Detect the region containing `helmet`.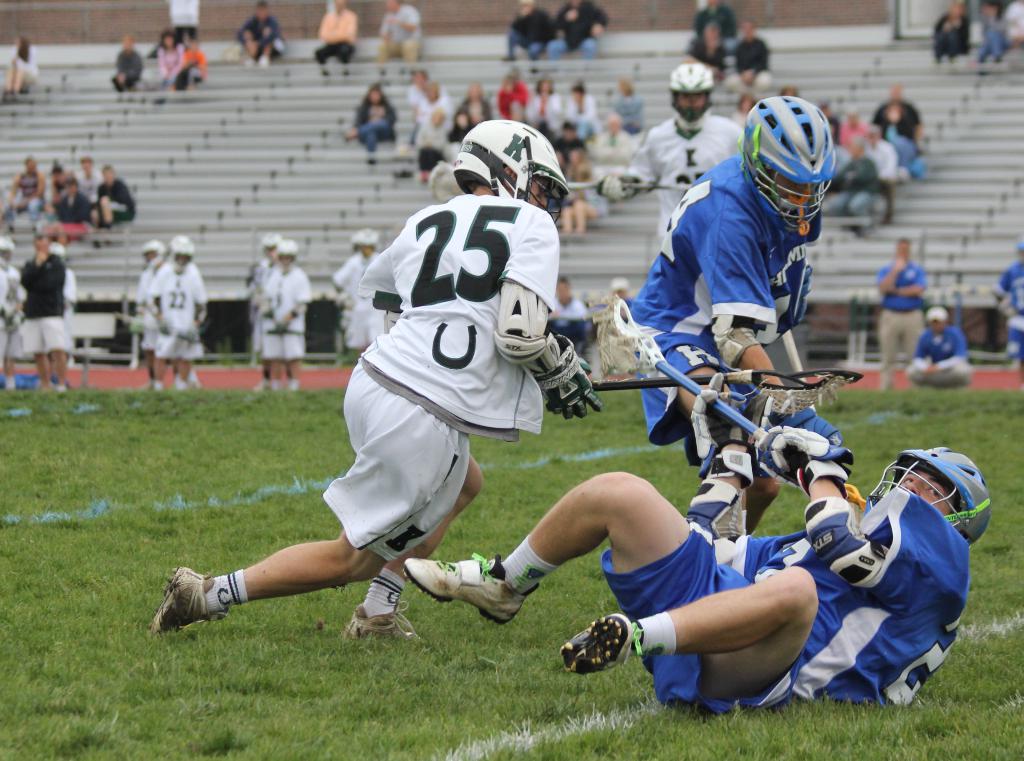
(x1=872, y1=443, x2=998, y2=546).
